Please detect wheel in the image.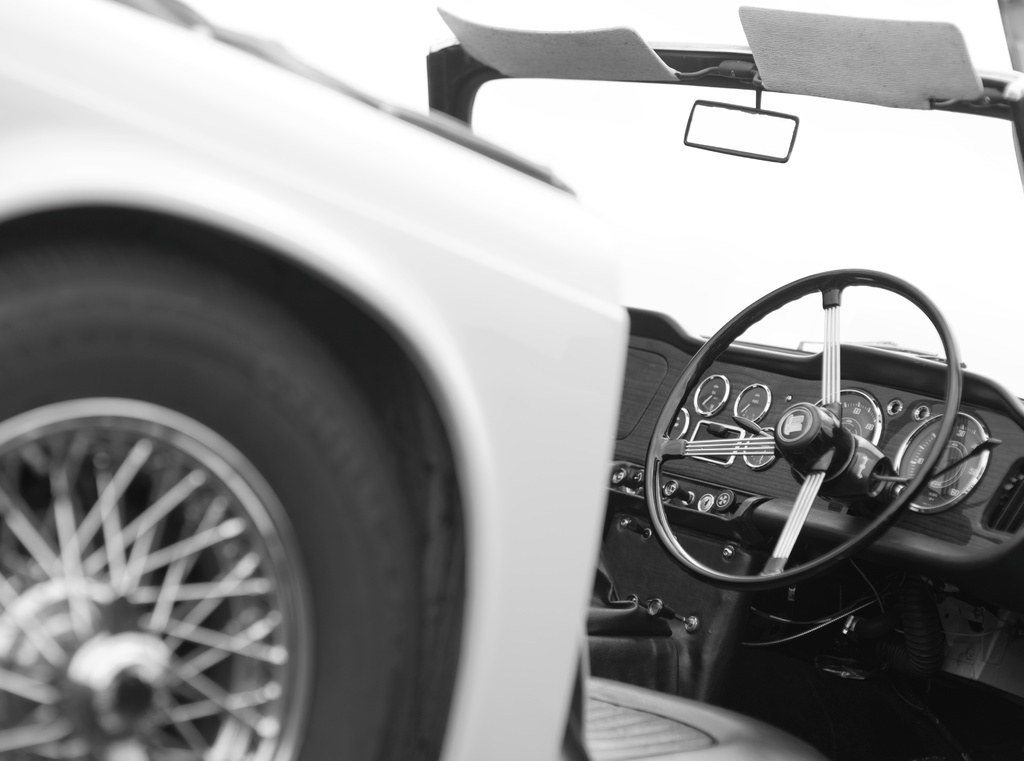
(0,243,423,760).
